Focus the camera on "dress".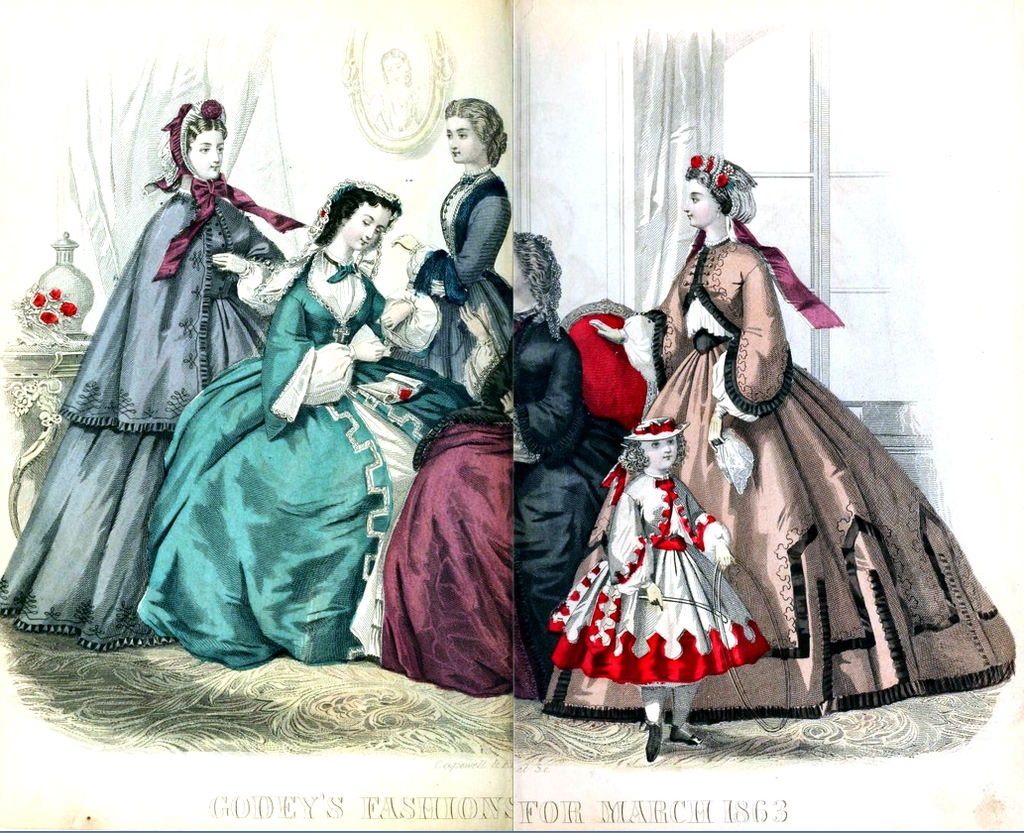
Focus region: (left=0, top=197, right=291, bottom=649).
